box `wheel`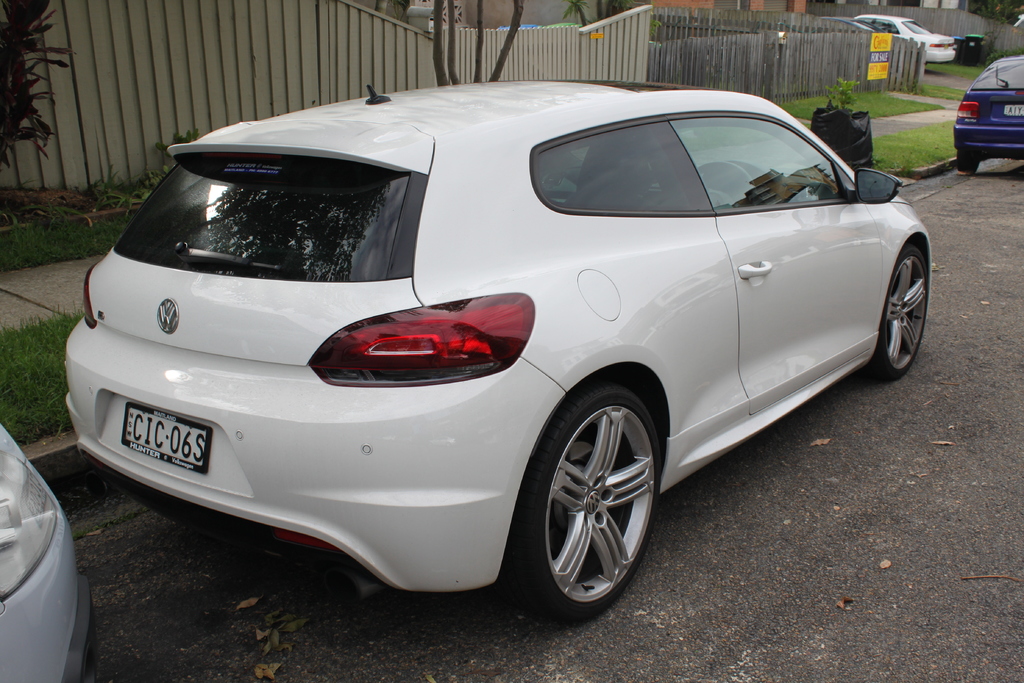
BBox(953, 151, 979, 176)
